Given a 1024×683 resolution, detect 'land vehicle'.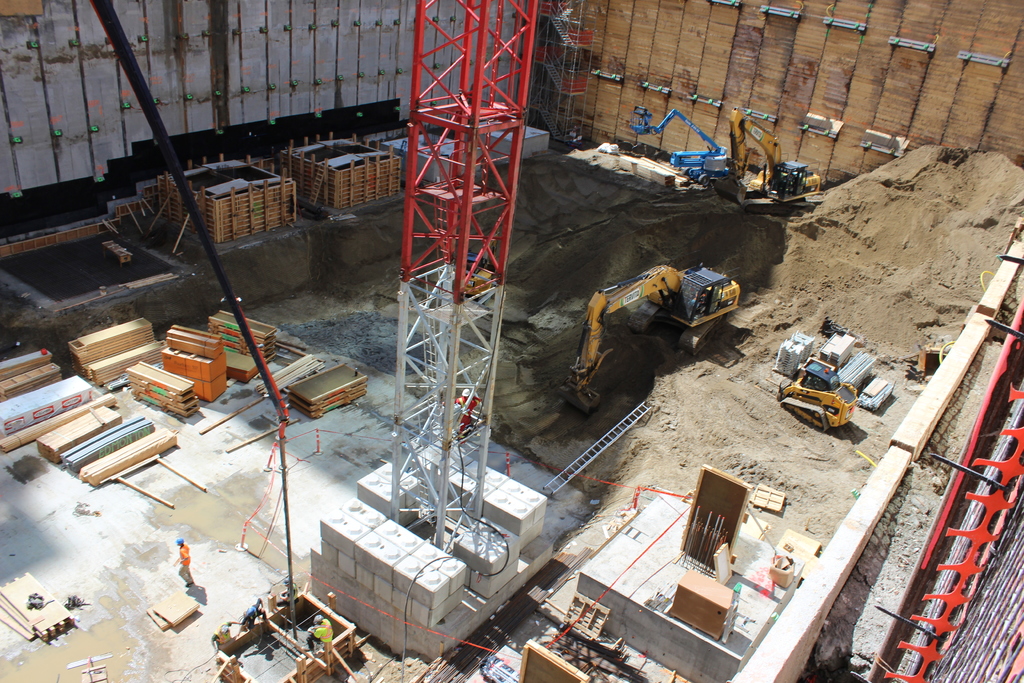
[726,104,821,199].
